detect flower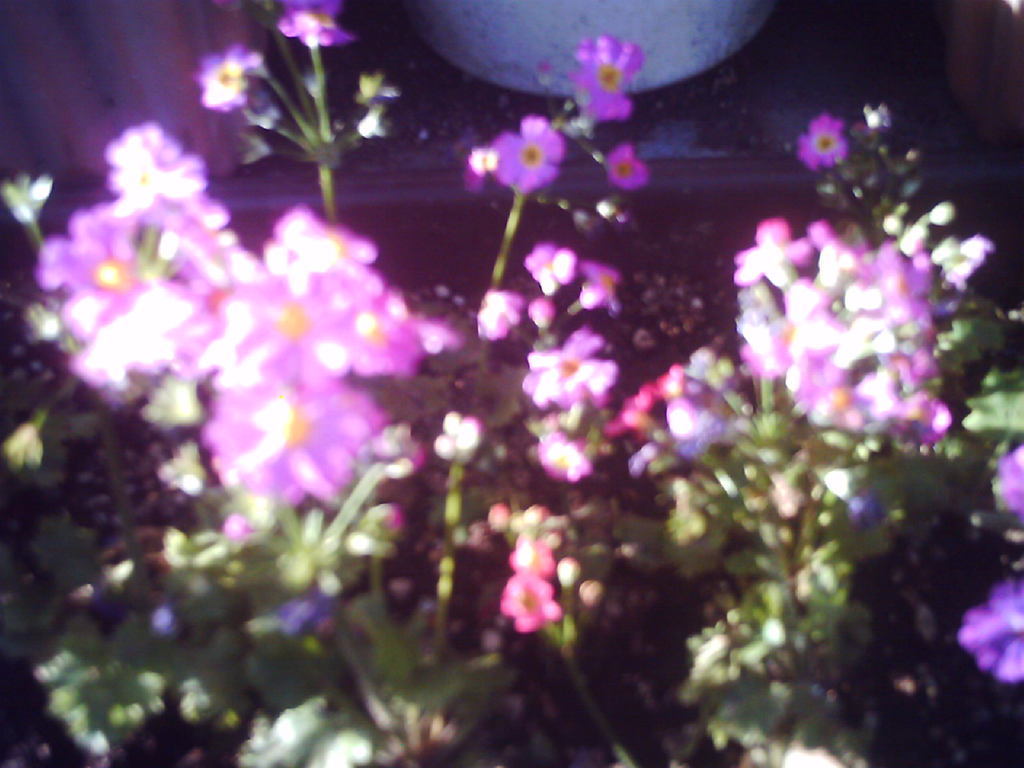
bbox=(501, 565, 577, 642)
